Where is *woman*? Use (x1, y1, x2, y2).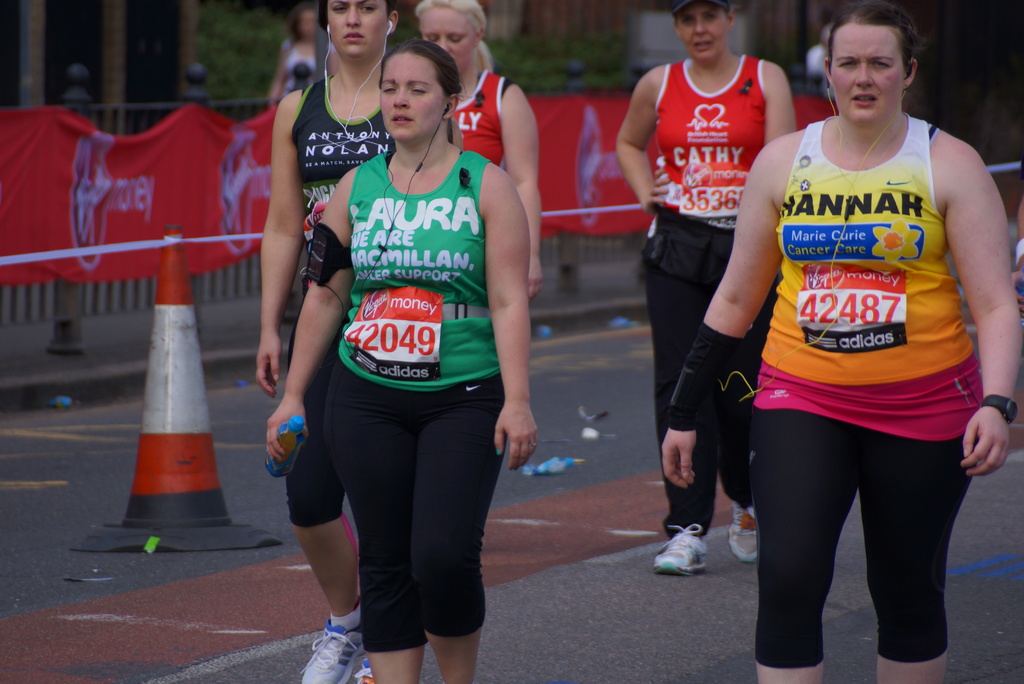
(613, 0, 801, 579).
